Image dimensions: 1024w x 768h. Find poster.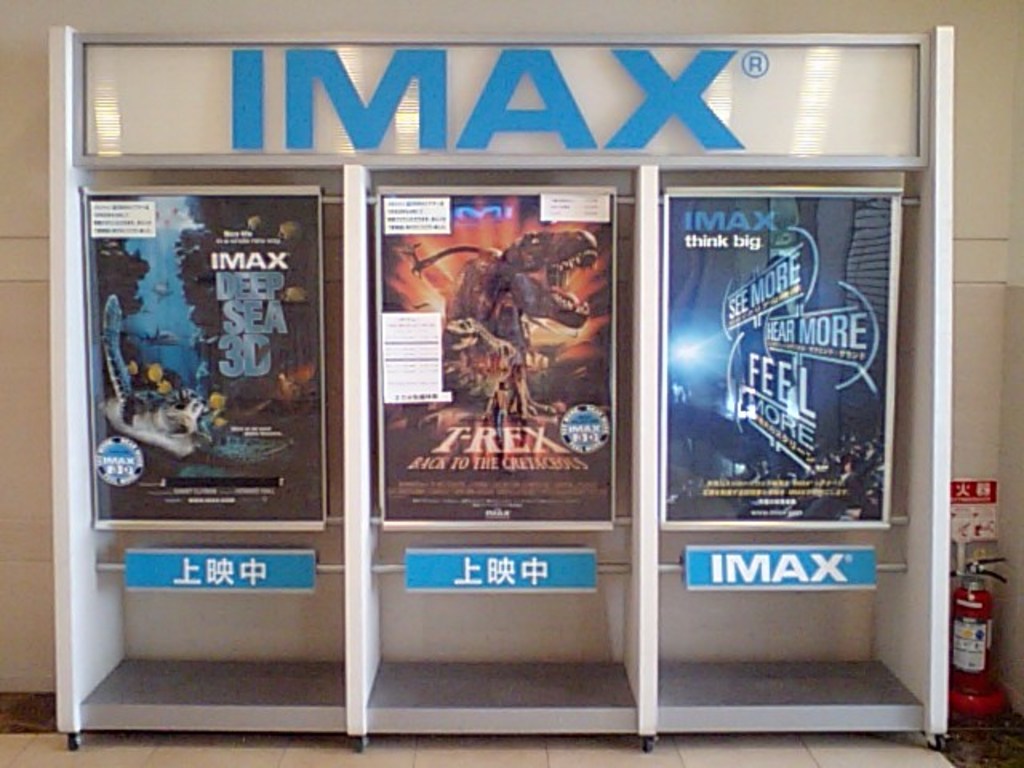
90,194,323,523.
